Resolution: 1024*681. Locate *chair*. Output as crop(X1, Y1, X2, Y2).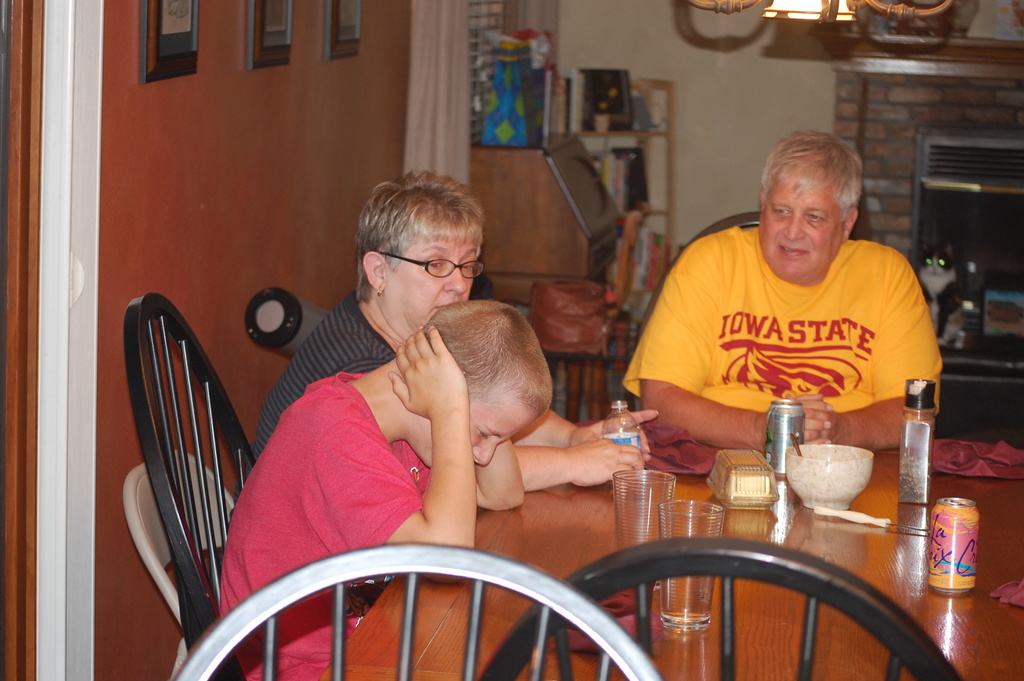
crop(477, 536, 963, 680).
